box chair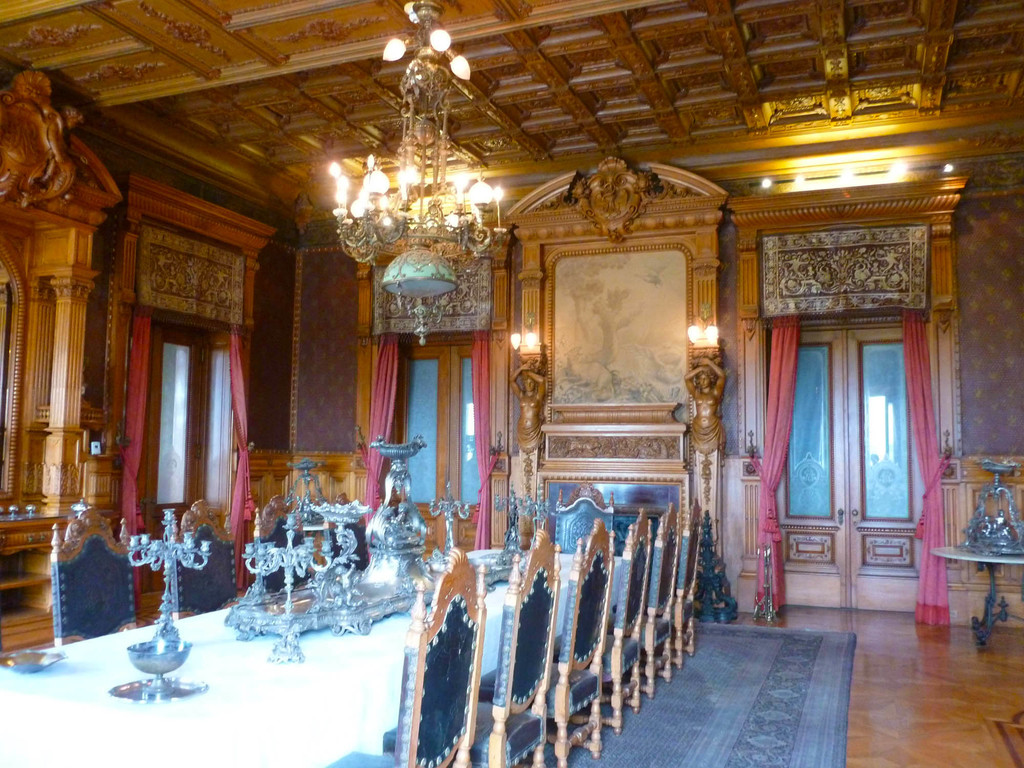
locate(380, 534, 570, 767)
